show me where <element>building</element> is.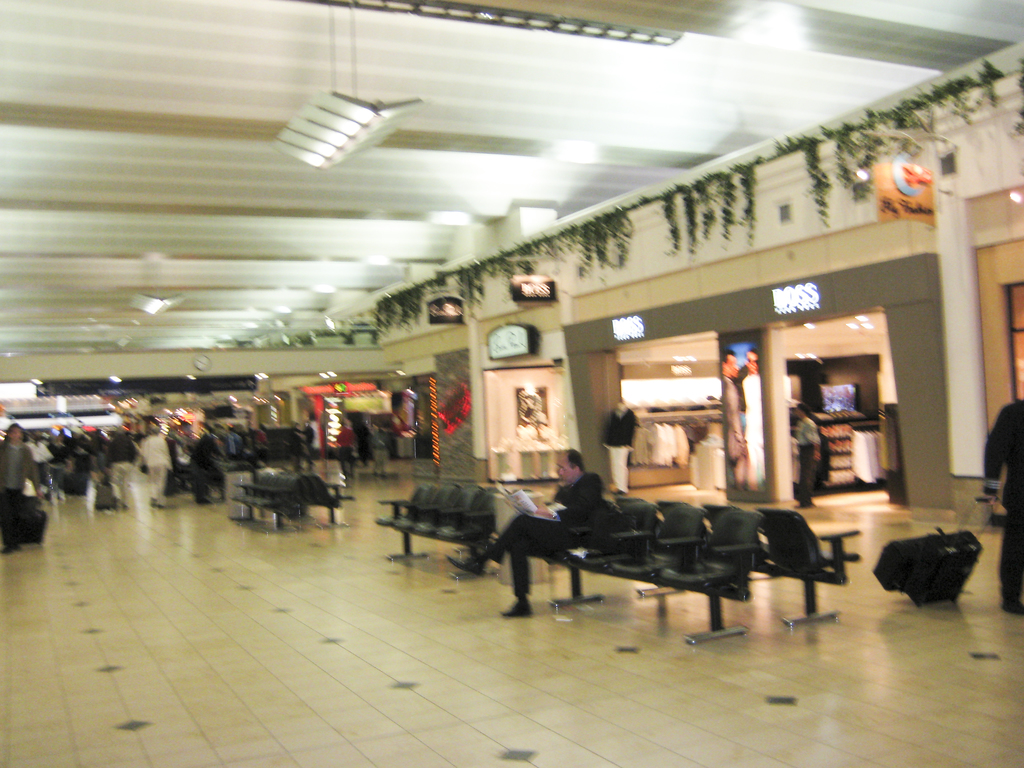
<element>building</element> is at (x1=0, y1=0, x2=1023, y2=767).
